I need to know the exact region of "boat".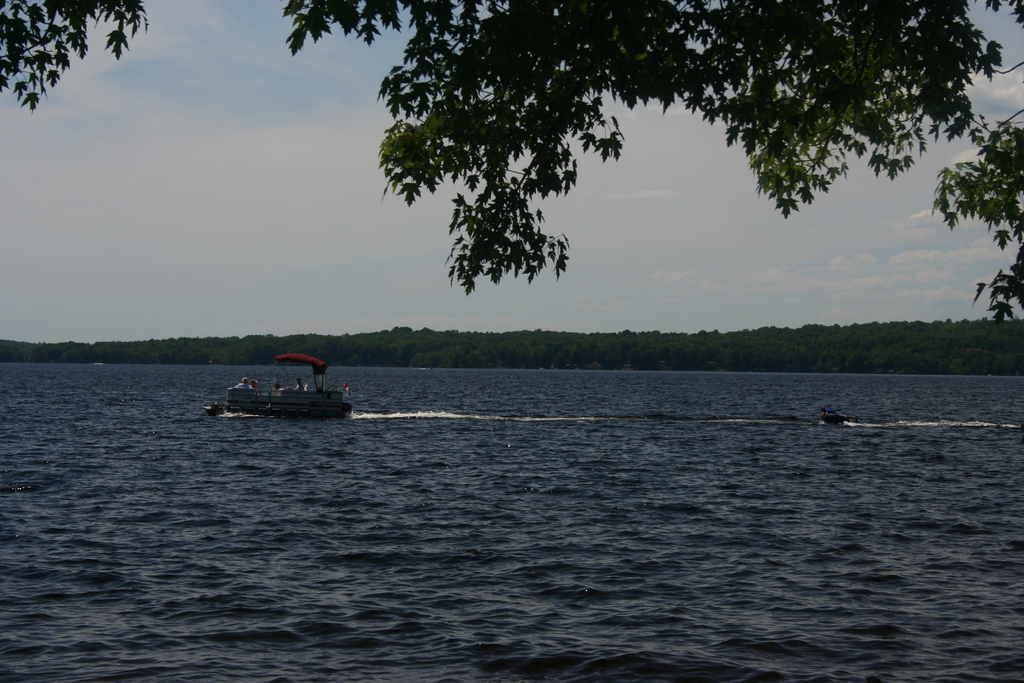
Region: [left=808, top=398, right=857, bottom=431].
